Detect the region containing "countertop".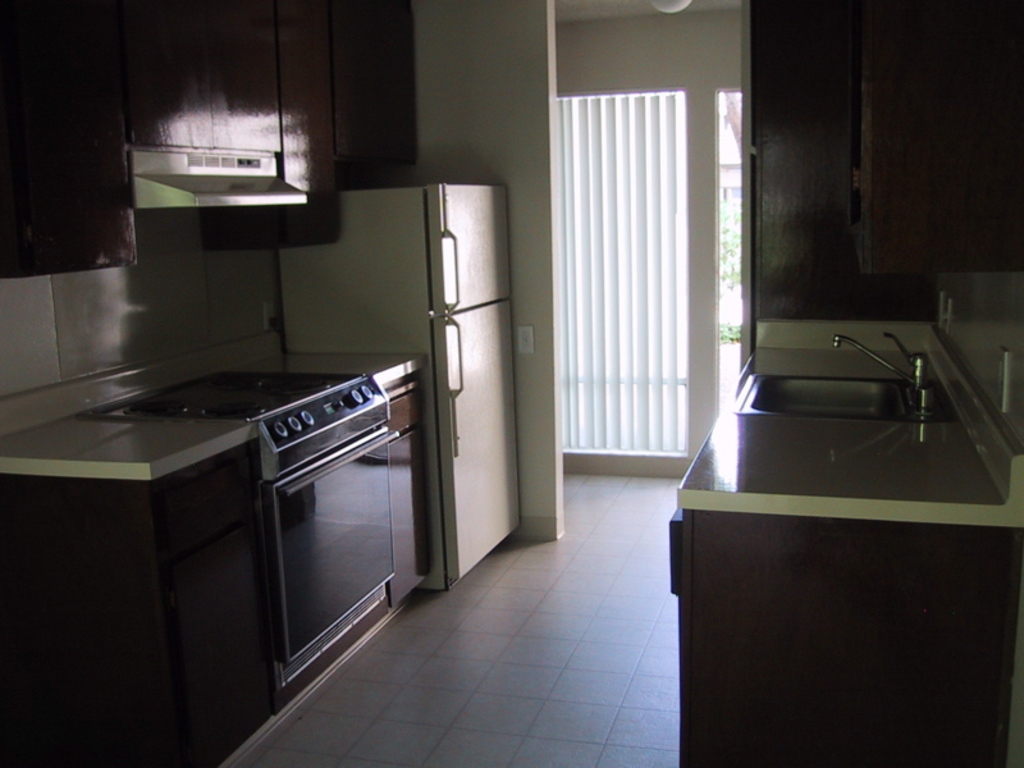
(x1=672, y1=338, x2=1023, y2=527).
